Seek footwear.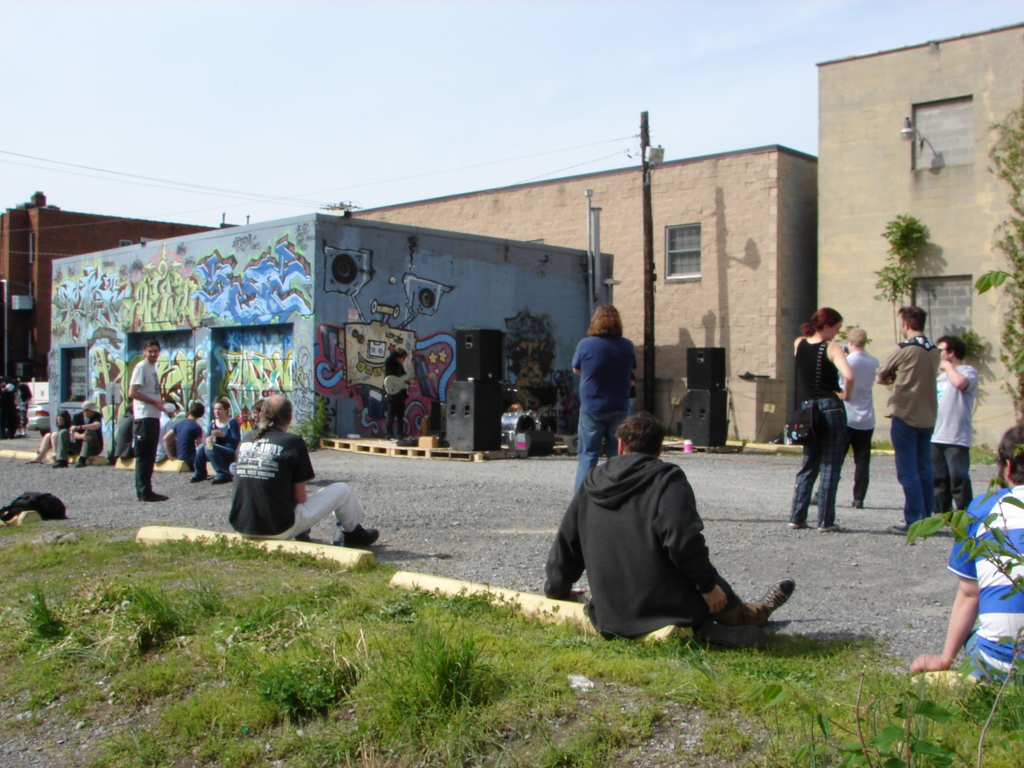
box(132, 491, 167, 501).
